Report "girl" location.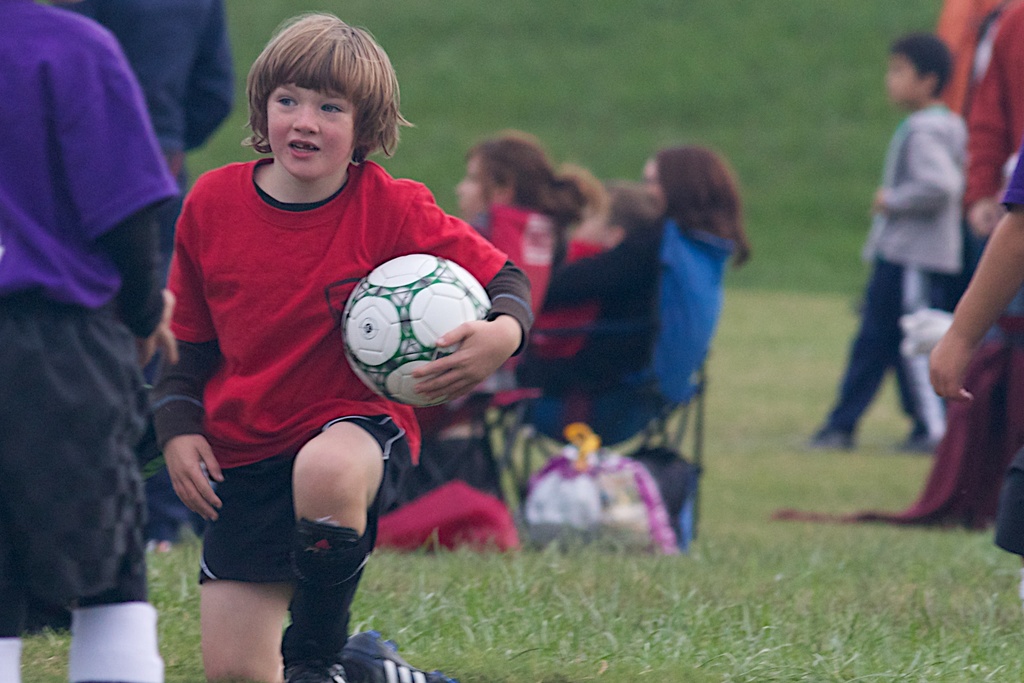
Report: bbox=[538, 143, 758, 397].
